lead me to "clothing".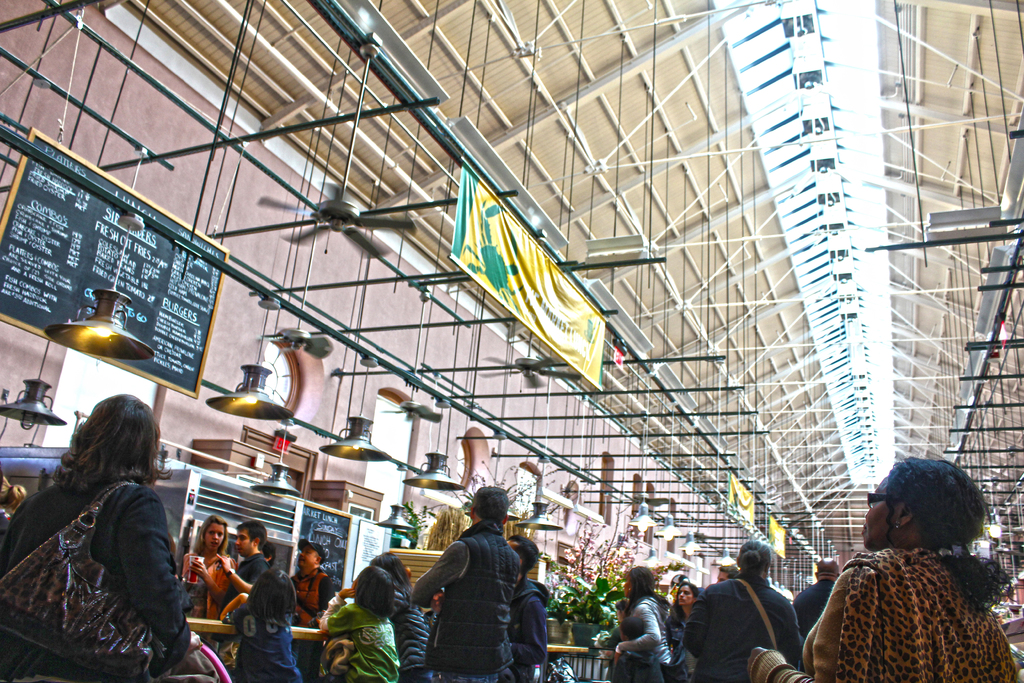
Lead to crop(602, 593, 668, 682).
